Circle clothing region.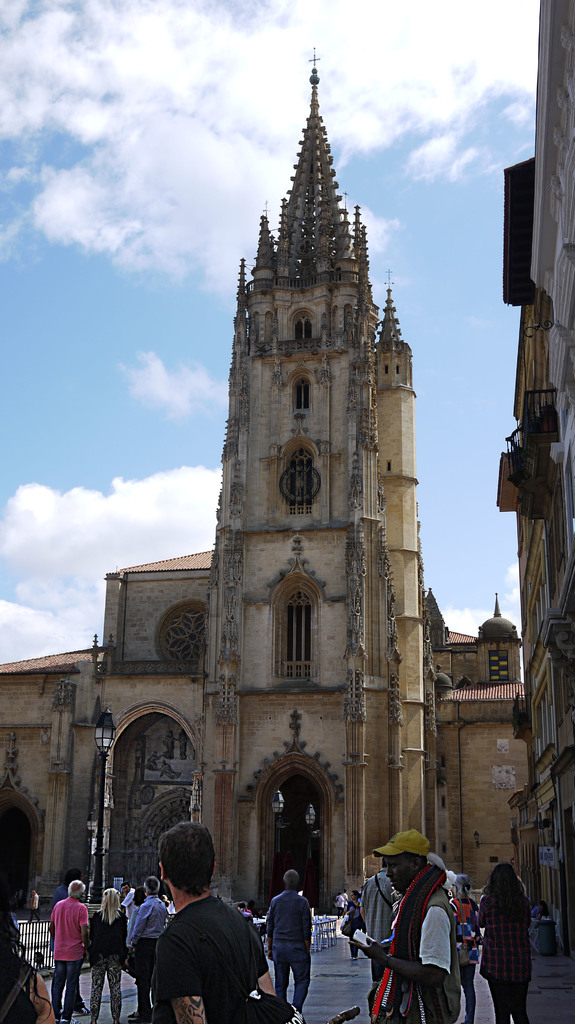
Region: box(156, 763, 180, 780).
